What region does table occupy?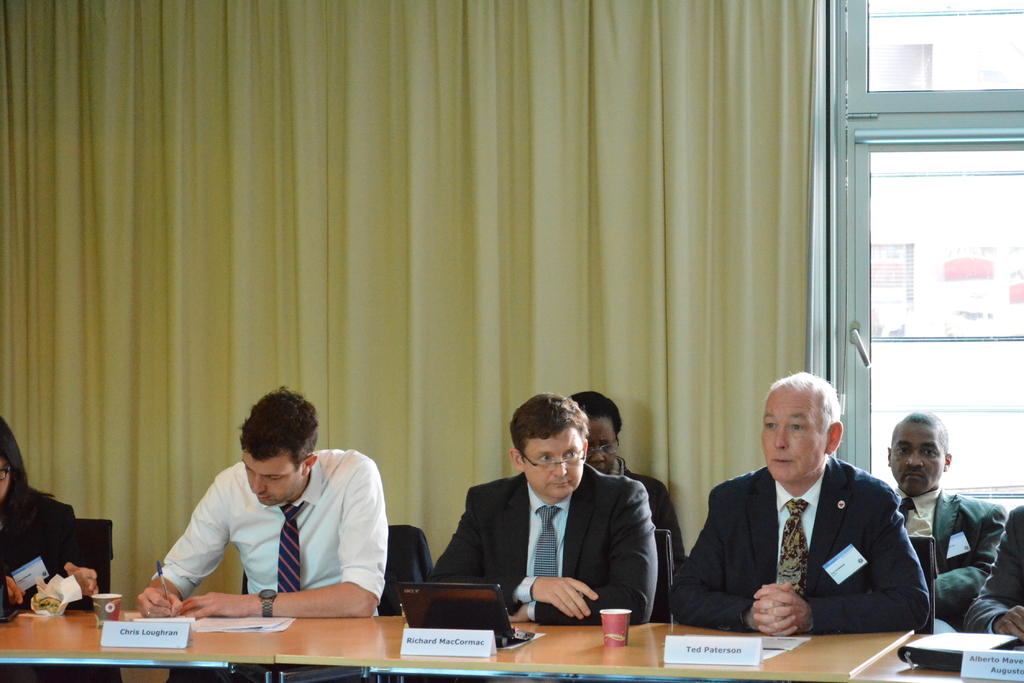
select_region(1, 609, 1023, 682).
